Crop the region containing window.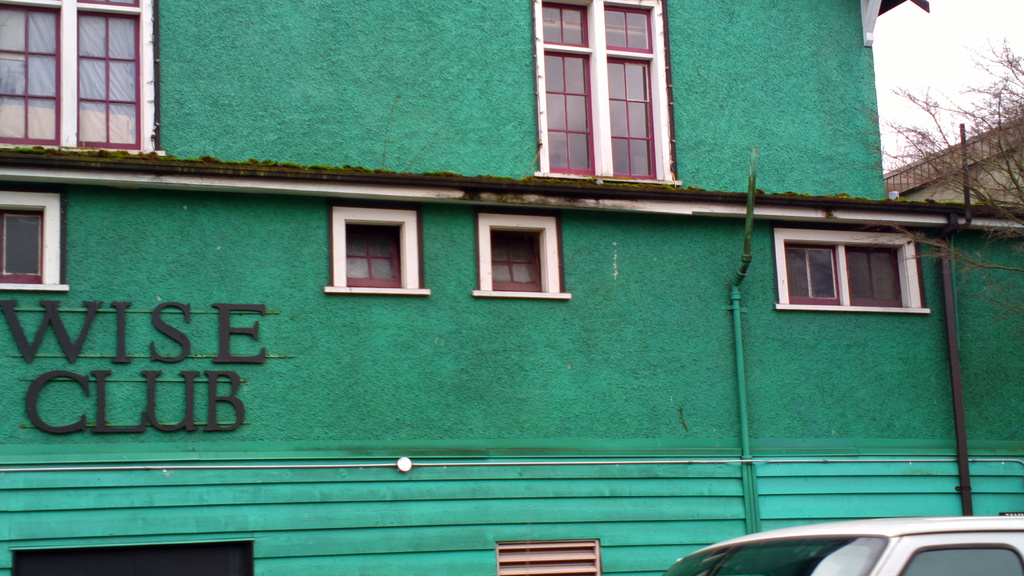
Crop region: <region>498, 541, 604, 575</region>.
